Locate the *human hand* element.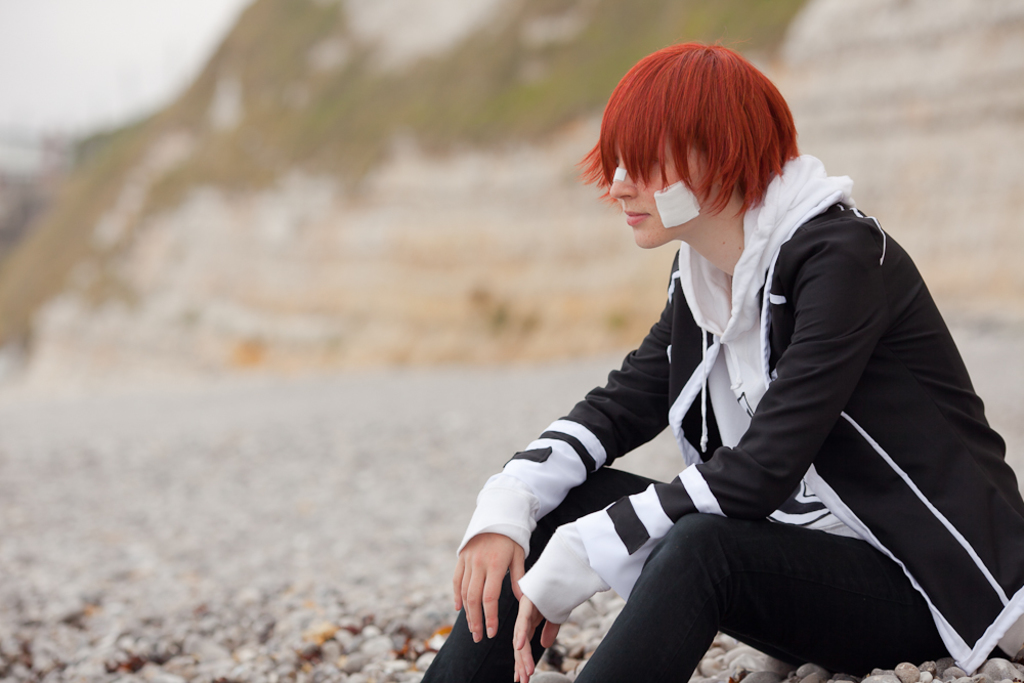
Element bbox: locate(510, 593, 562, 682).
